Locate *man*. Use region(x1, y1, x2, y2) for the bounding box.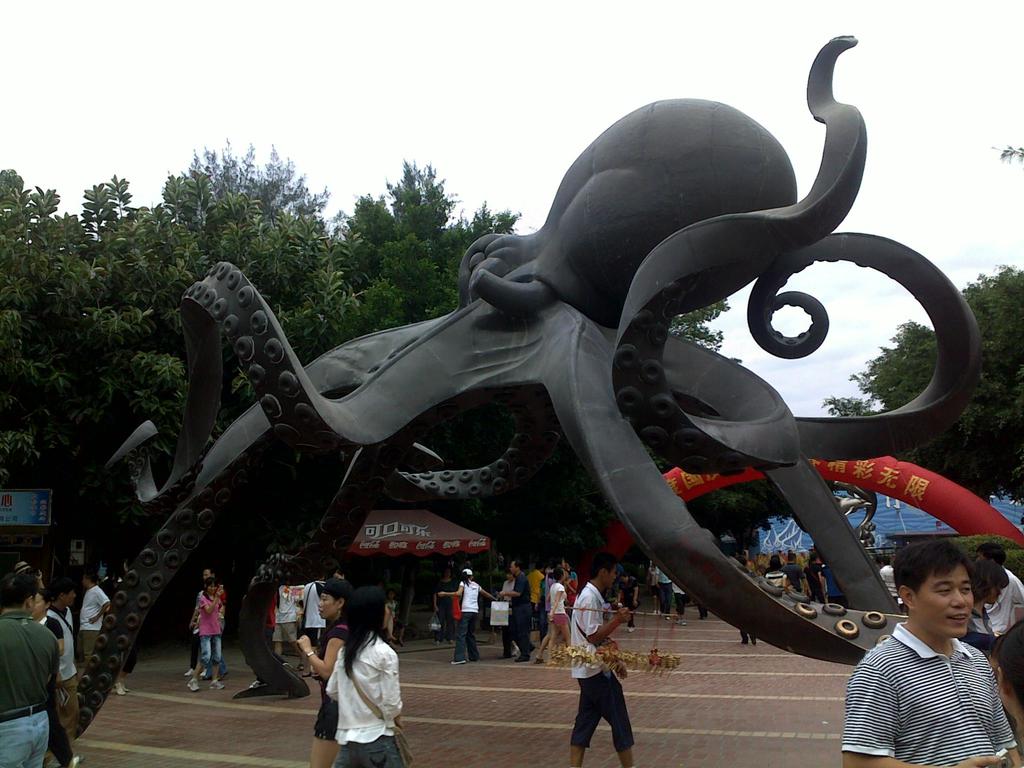
region(40, 564, 80, 749).
